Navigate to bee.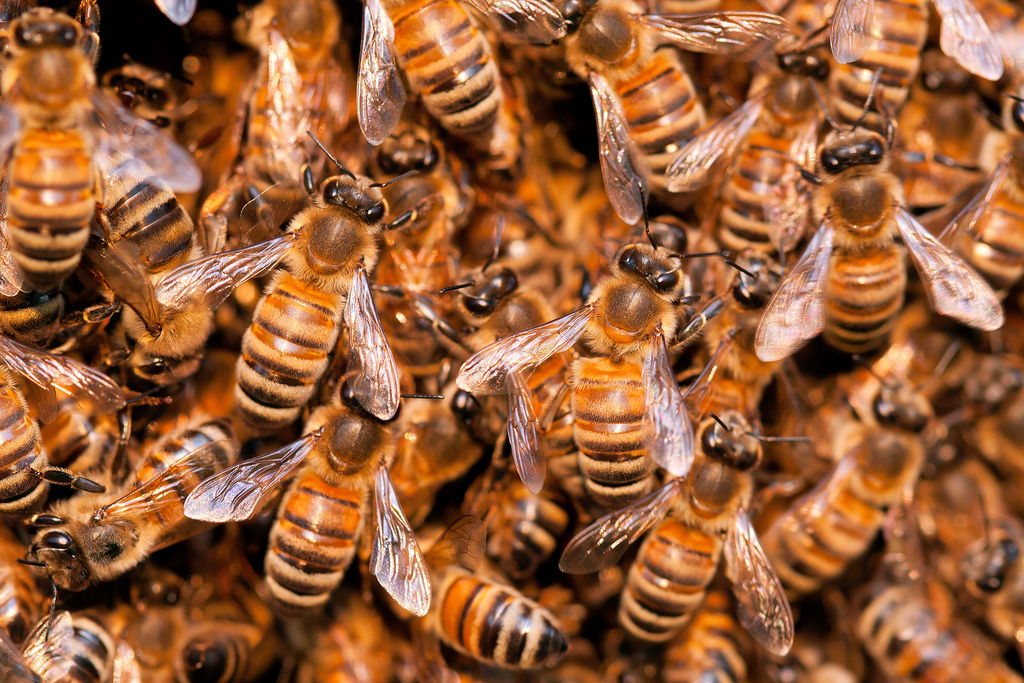
Navigation target: BBox(819, 561, 977, 682).
